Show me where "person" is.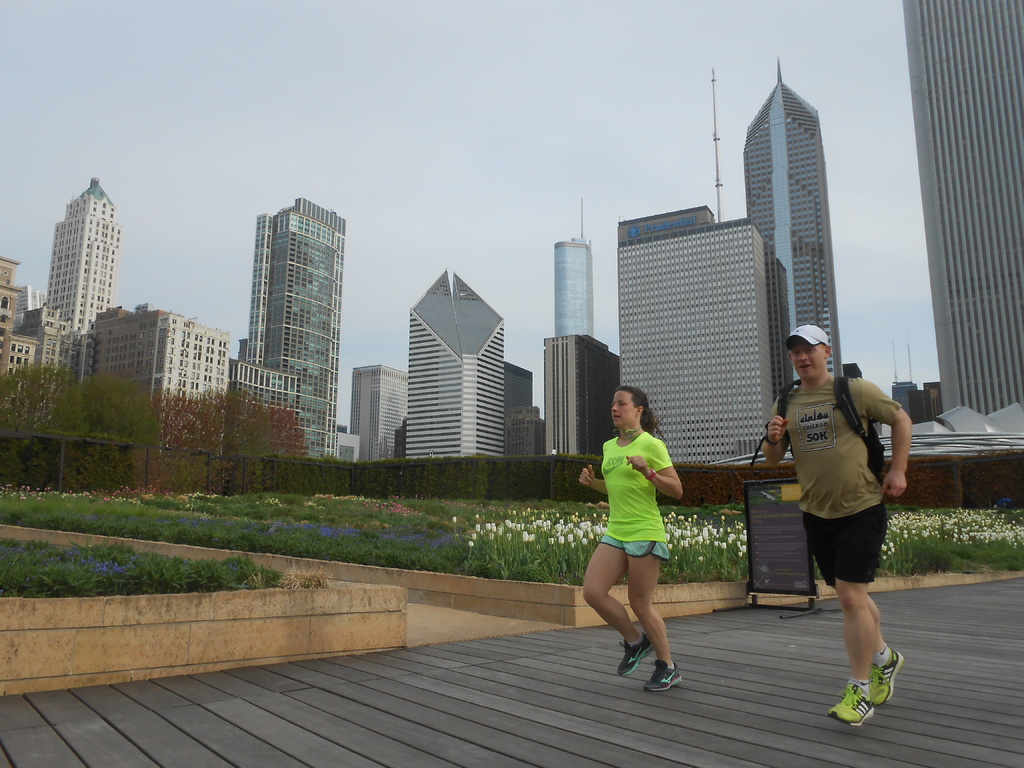
"person" is at box(766, 335, 905, 700).
